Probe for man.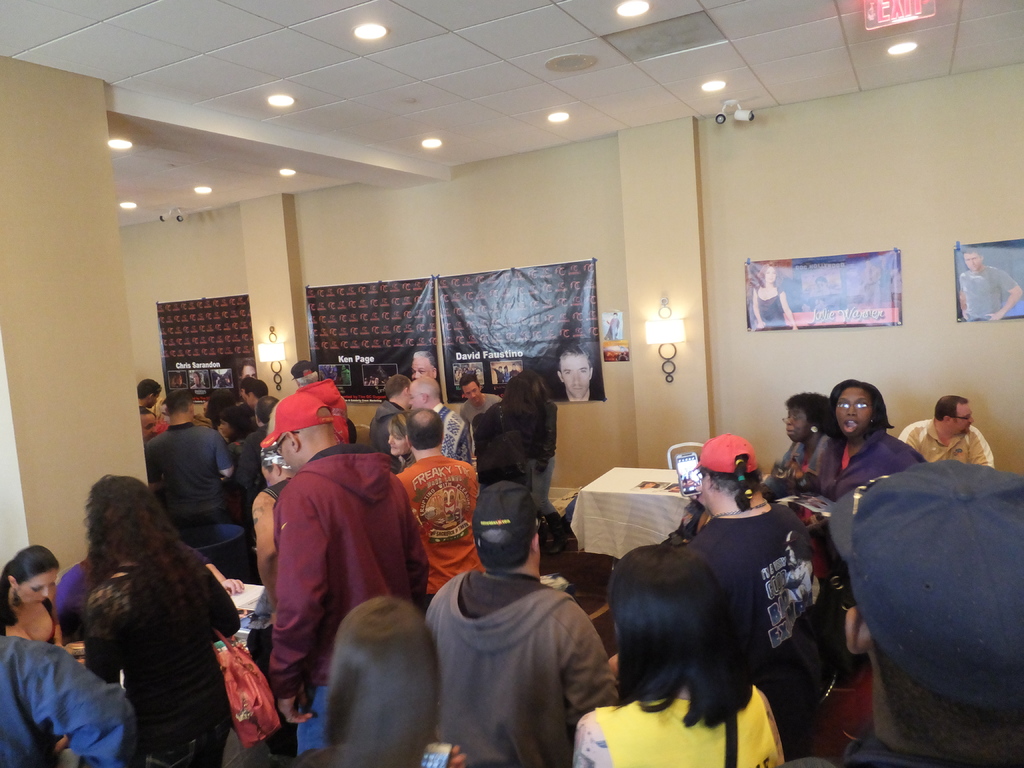
Probe result: {"x1": 462, "y1": 373, "x2": 499, "y2": 419}.
